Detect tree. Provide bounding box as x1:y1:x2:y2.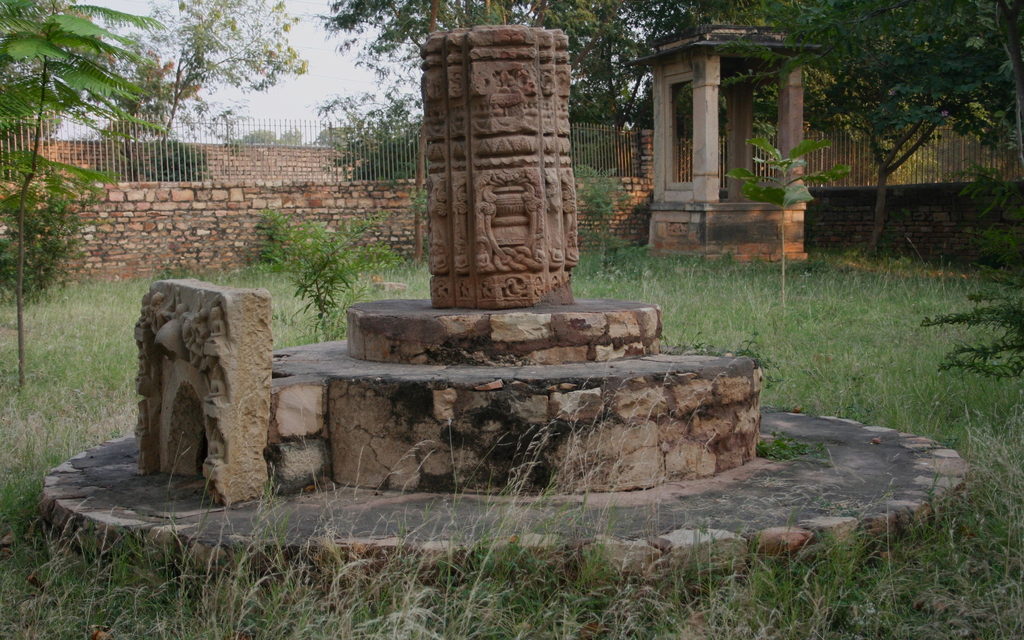
246:197:365:333.
